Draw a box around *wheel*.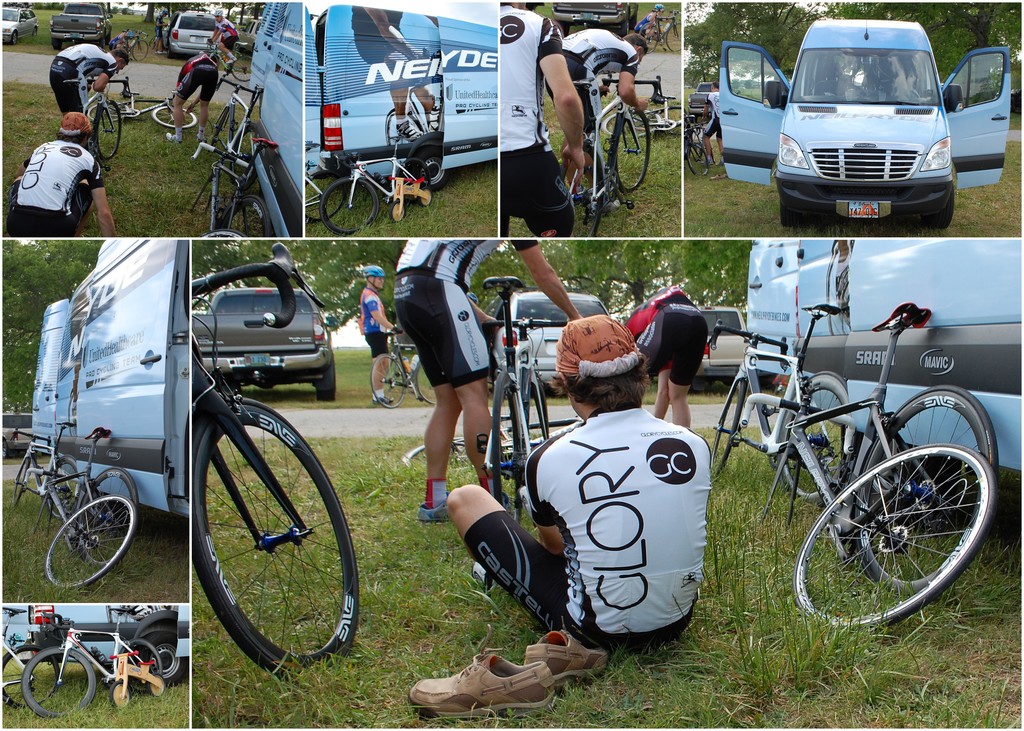
708:142:716:165.
